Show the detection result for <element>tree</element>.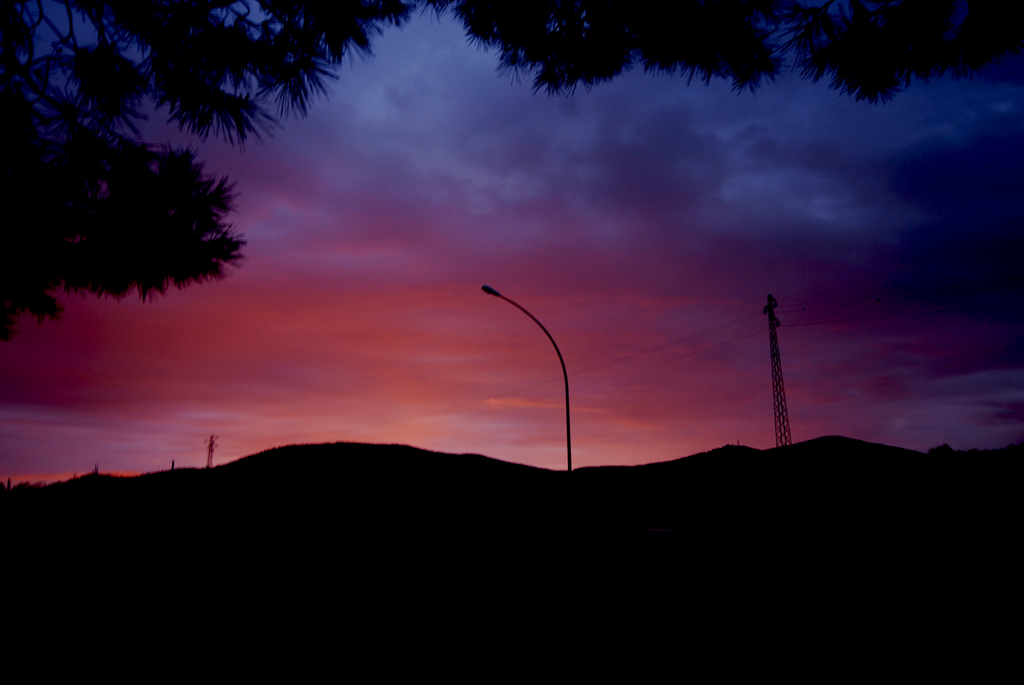
bbox=[19, 82, 335, 403].
